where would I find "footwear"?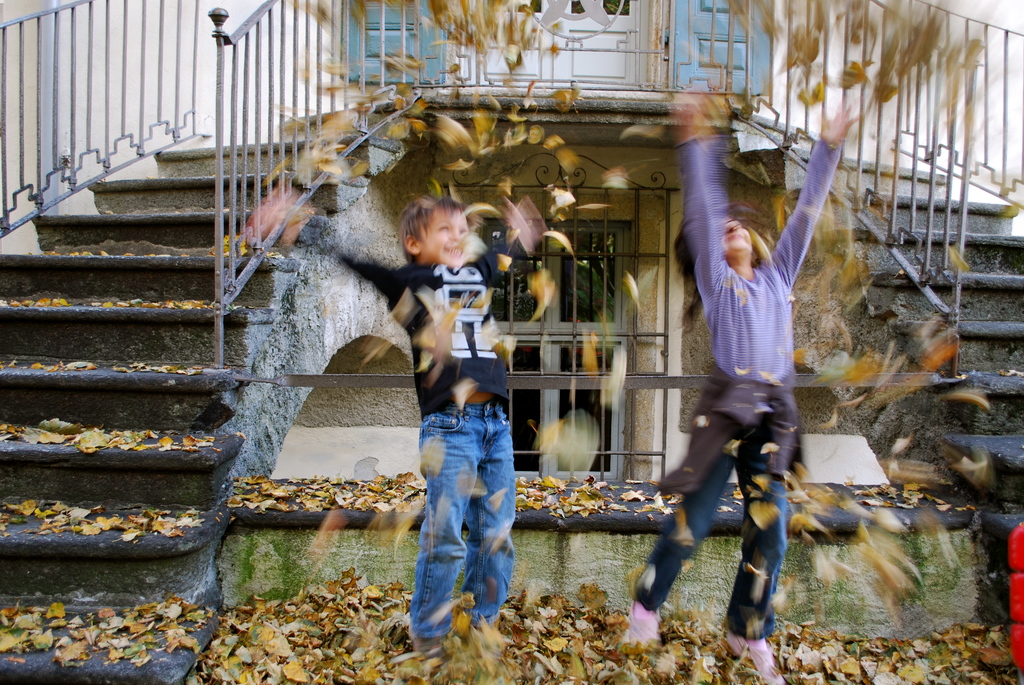
At 627, 595, 658, 654.
